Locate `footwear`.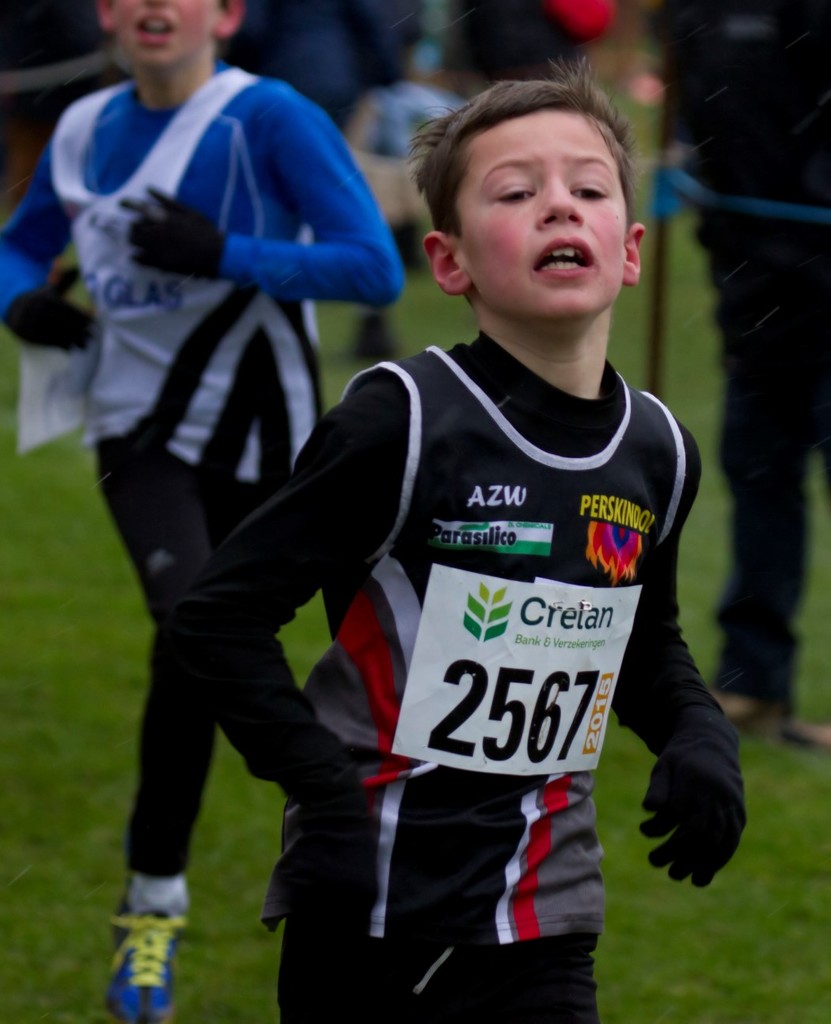
Bounding box: (x1=95, y1=899, x2=174, y2=1018).
